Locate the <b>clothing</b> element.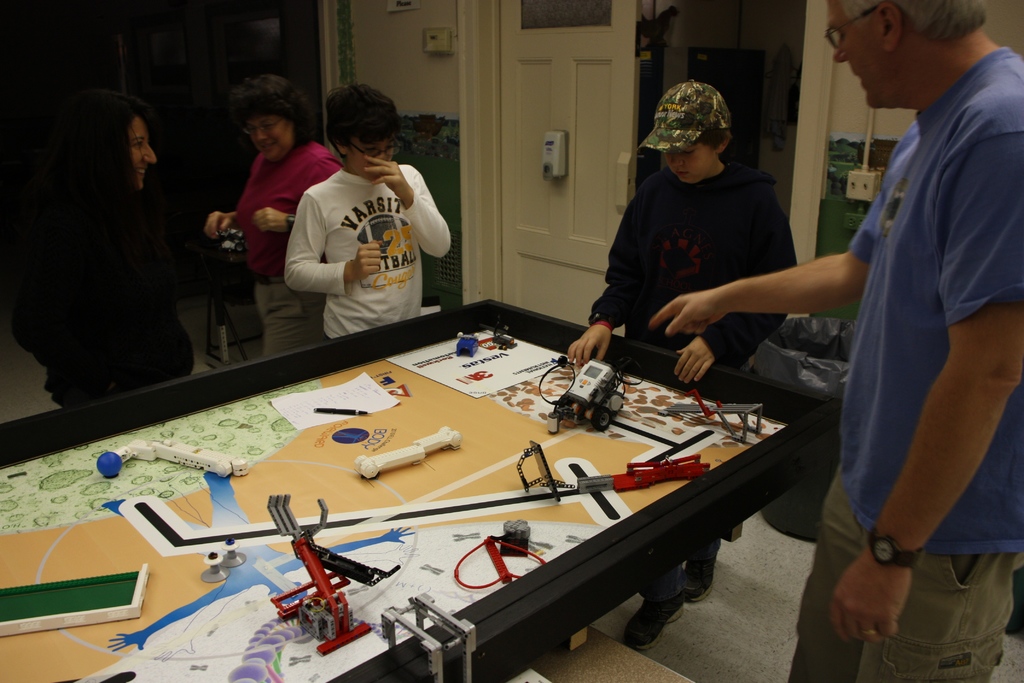
Element bbox: pyautogui.locateOnScreen(590, 159, 800, 368).
